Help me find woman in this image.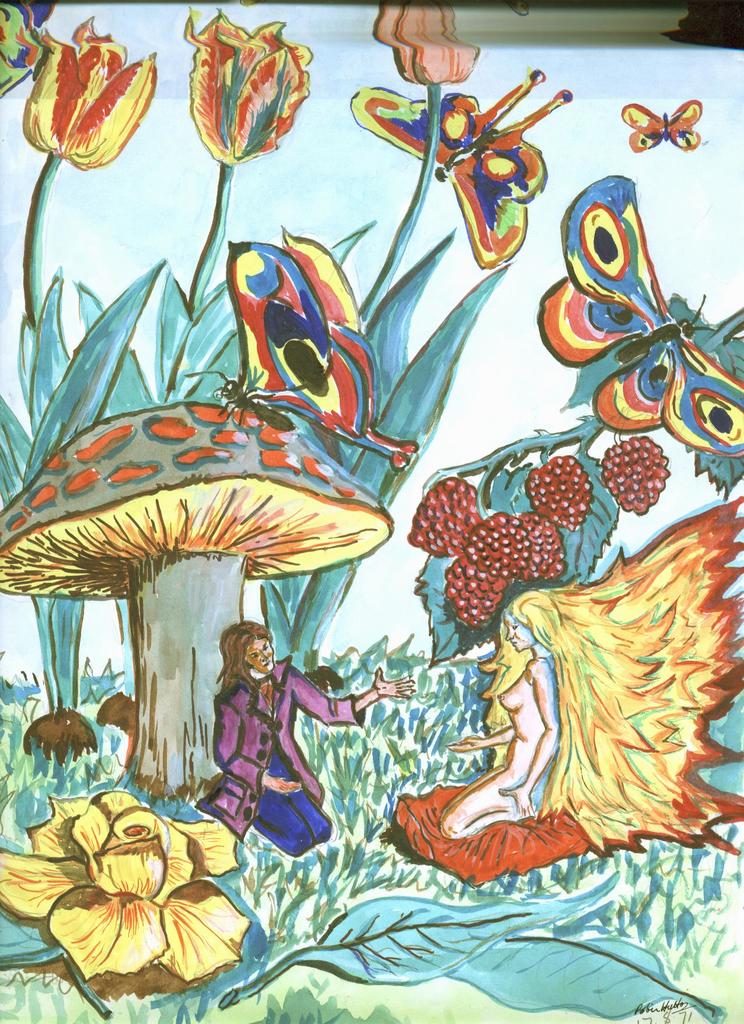
Found it: bbox=(436, 495, 740, 856).
